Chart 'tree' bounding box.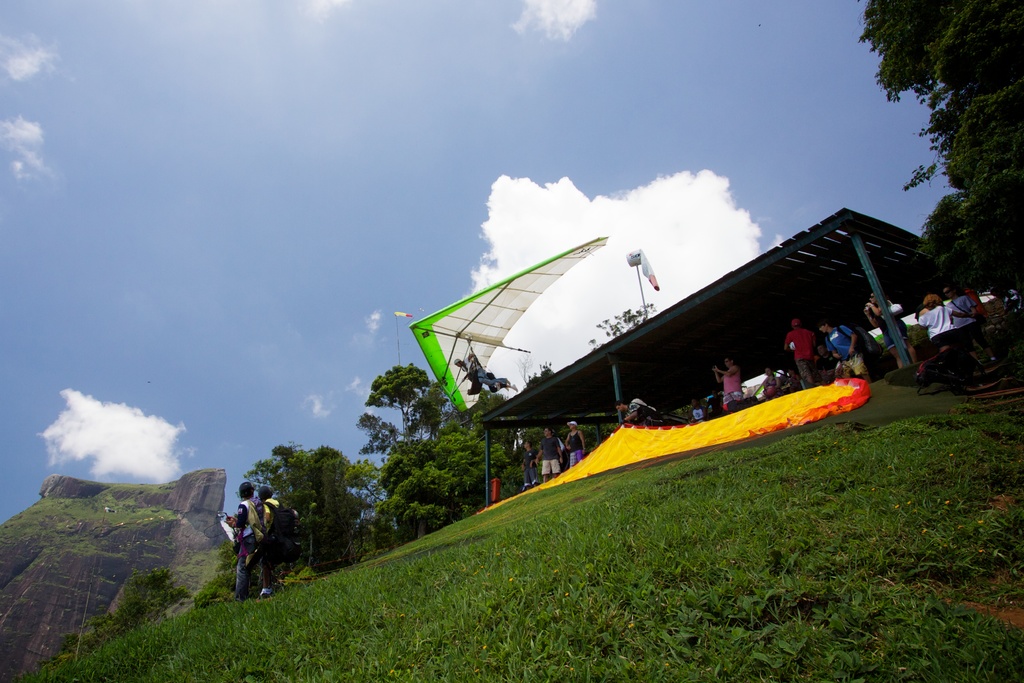
Charted: bbox(228, 436, 355, 547).
